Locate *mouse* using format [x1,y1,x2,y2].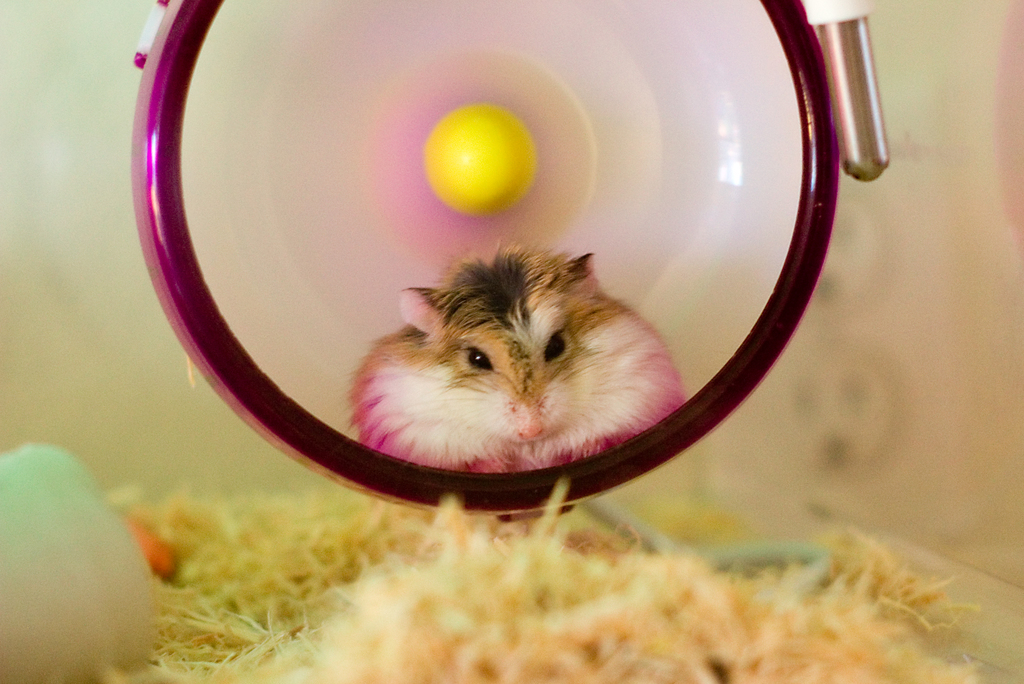
[311,234,668,448].
